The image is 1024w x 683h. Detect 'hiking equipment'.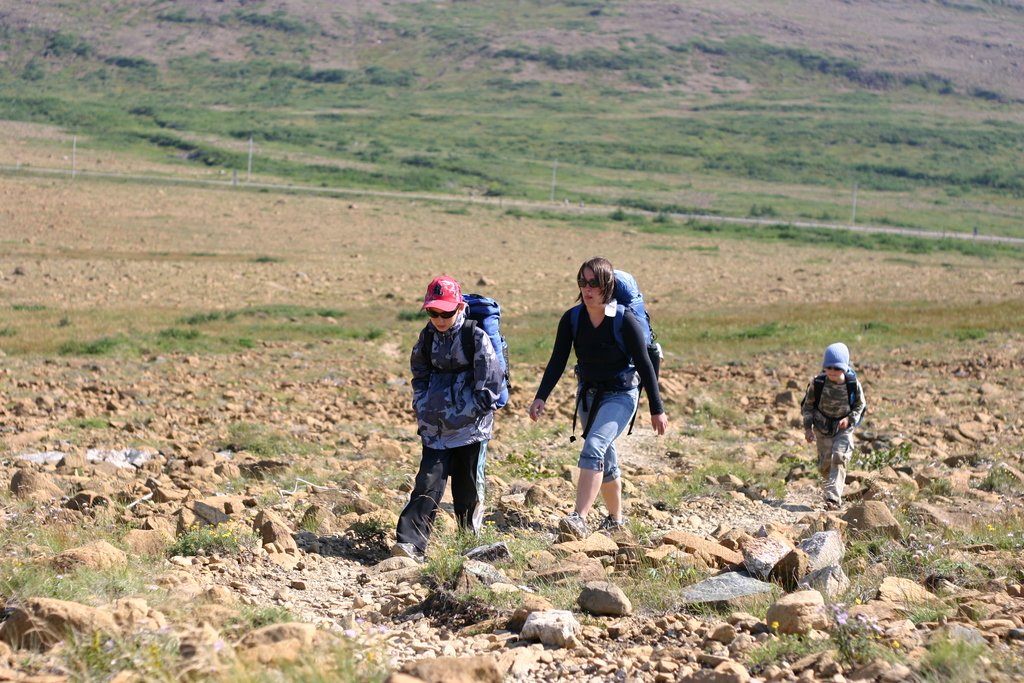
Detection: l=414, t=293, r=513, b=413.
